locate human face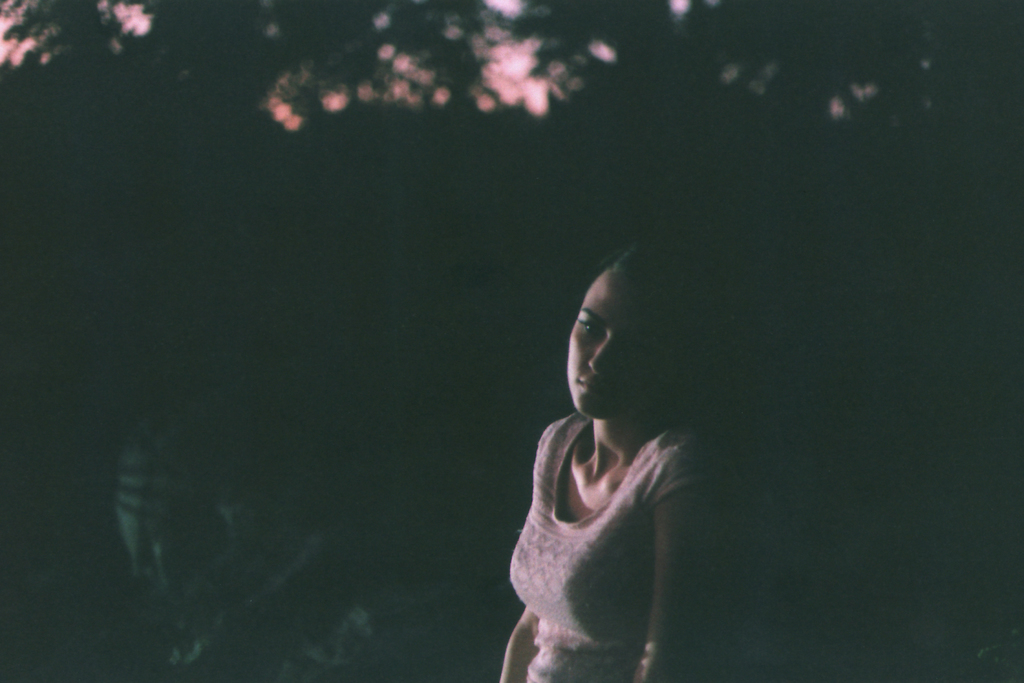
{"left": 566, "top": 277, "right": 661, "bottom": 416}
